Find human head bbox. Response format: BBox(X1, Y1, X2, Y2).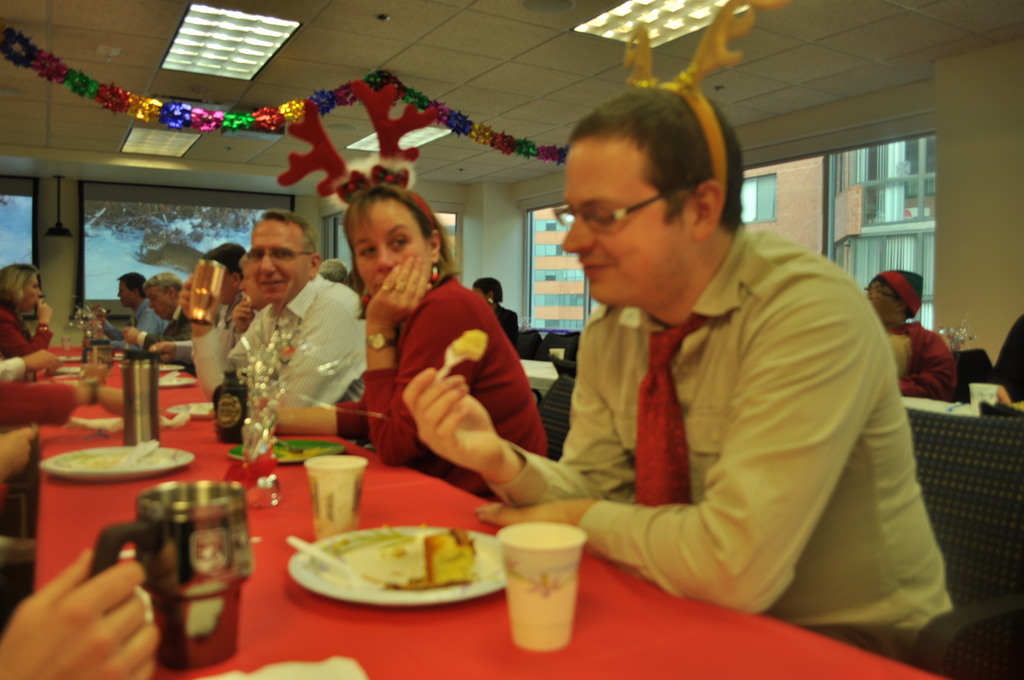
BBox(550, 88, 760, 301).
